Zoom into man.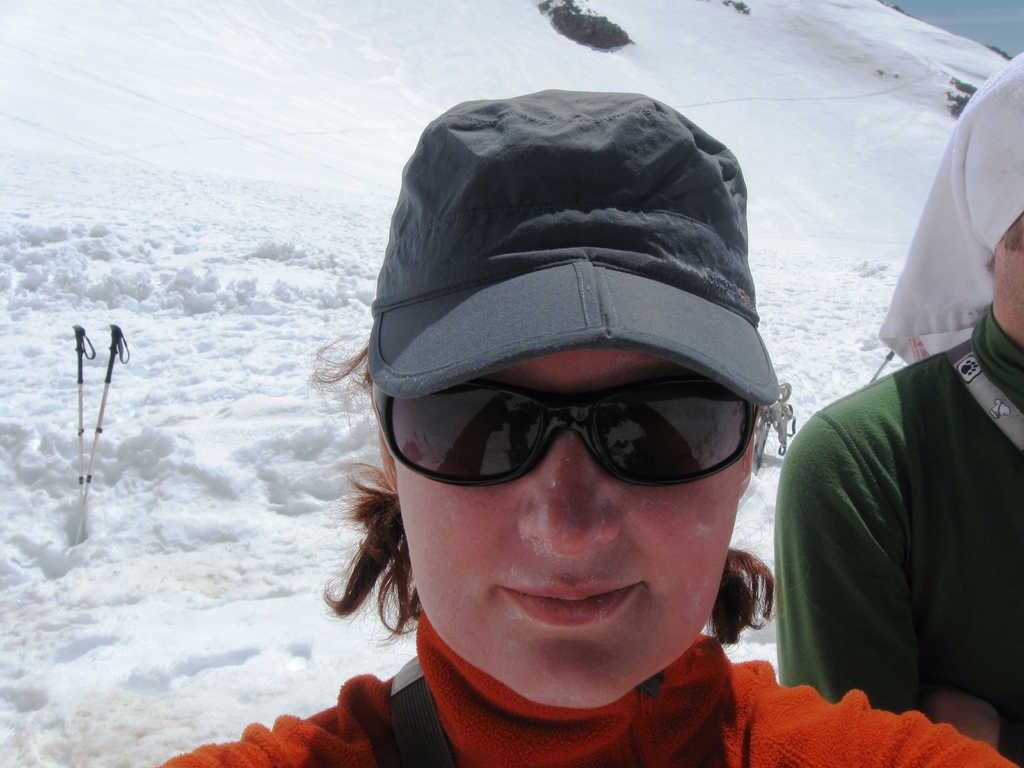
Zoom target: {"x1": 772, "y1": 49, "x2": 1023, "y2": 767}.
